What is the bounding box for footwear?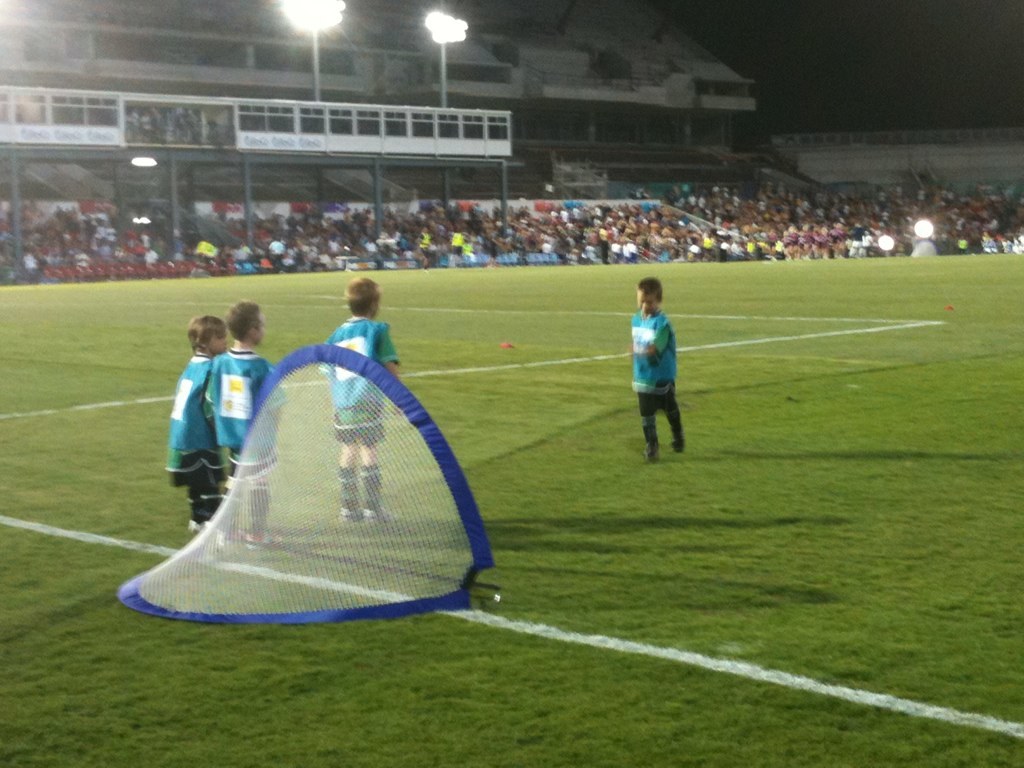
x1=208, y1=519, x2=218, y2=532.
